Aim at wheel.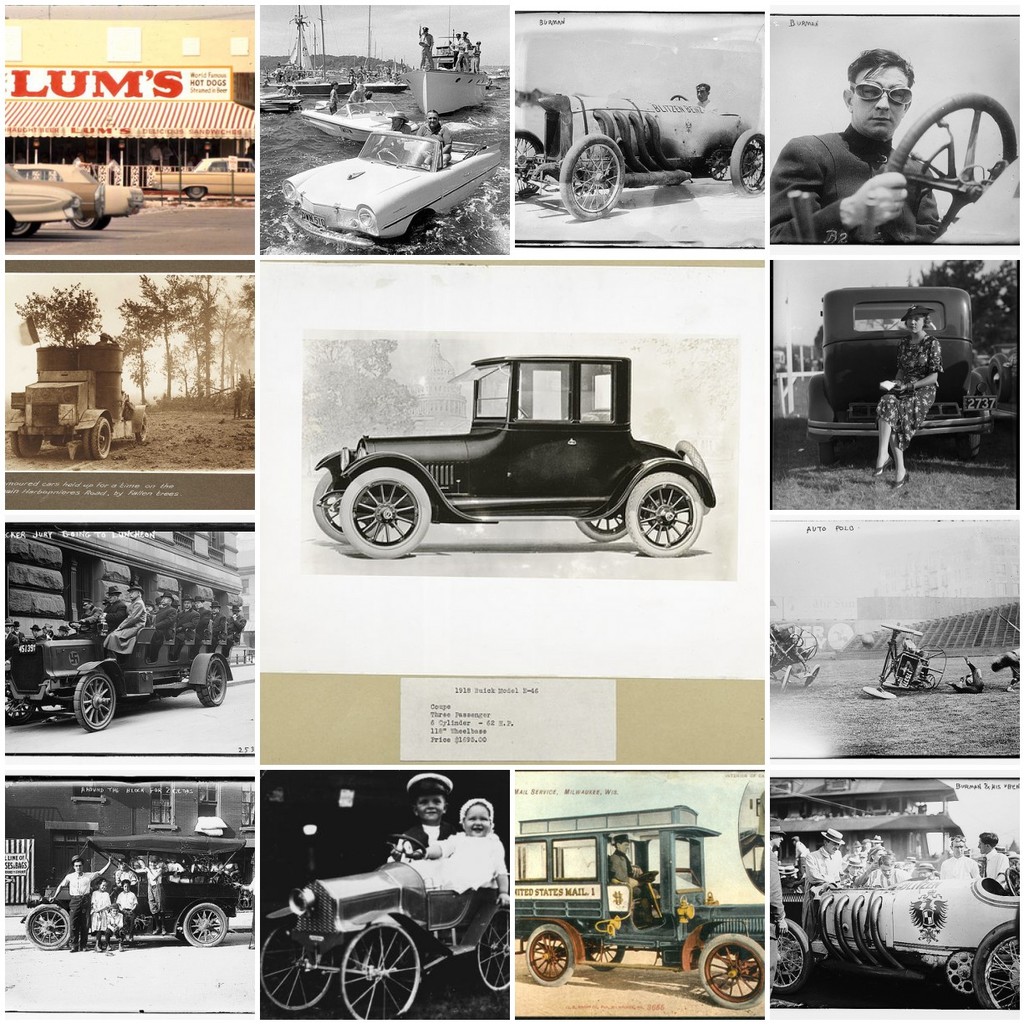
Aimed at <box>191,182,208,203</box>.
